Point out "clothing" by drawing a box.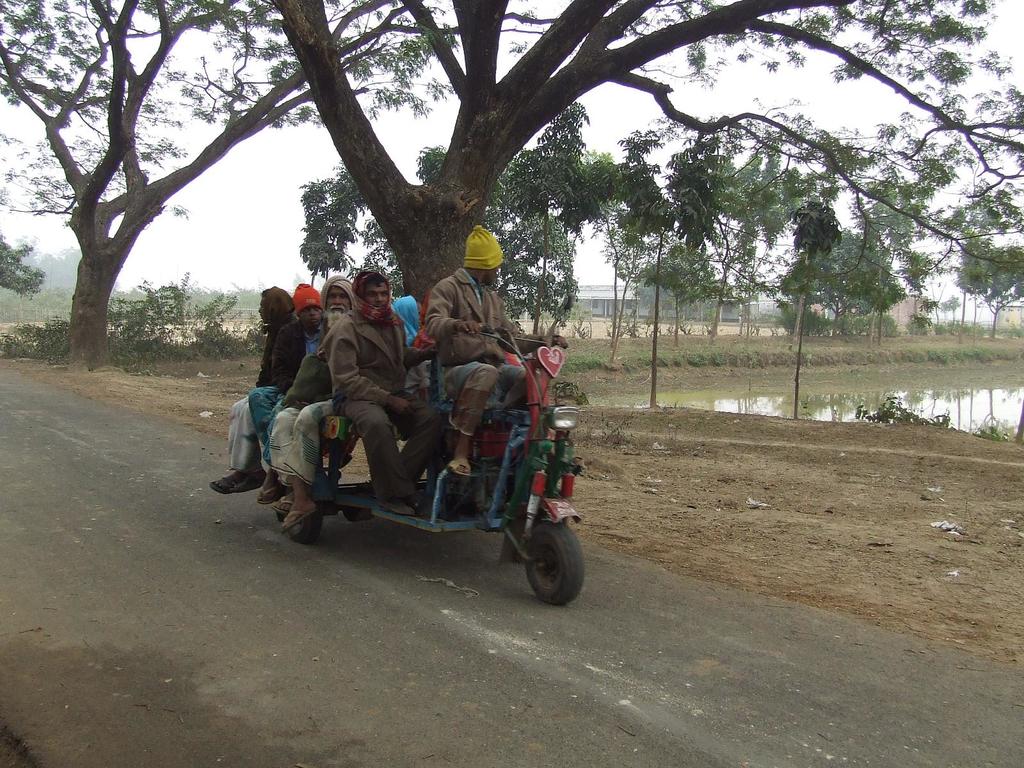
(left=222, top=294, right=298, bottom=480).
